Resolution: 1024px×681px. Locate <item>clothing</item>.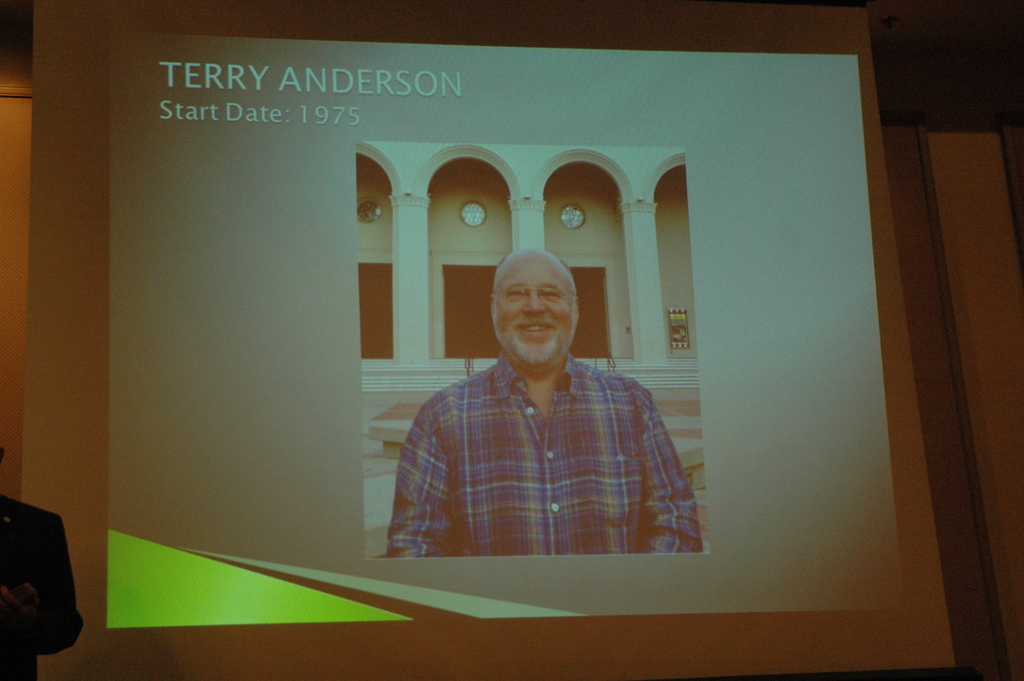
bbox=(0, 495, 88, 680).
